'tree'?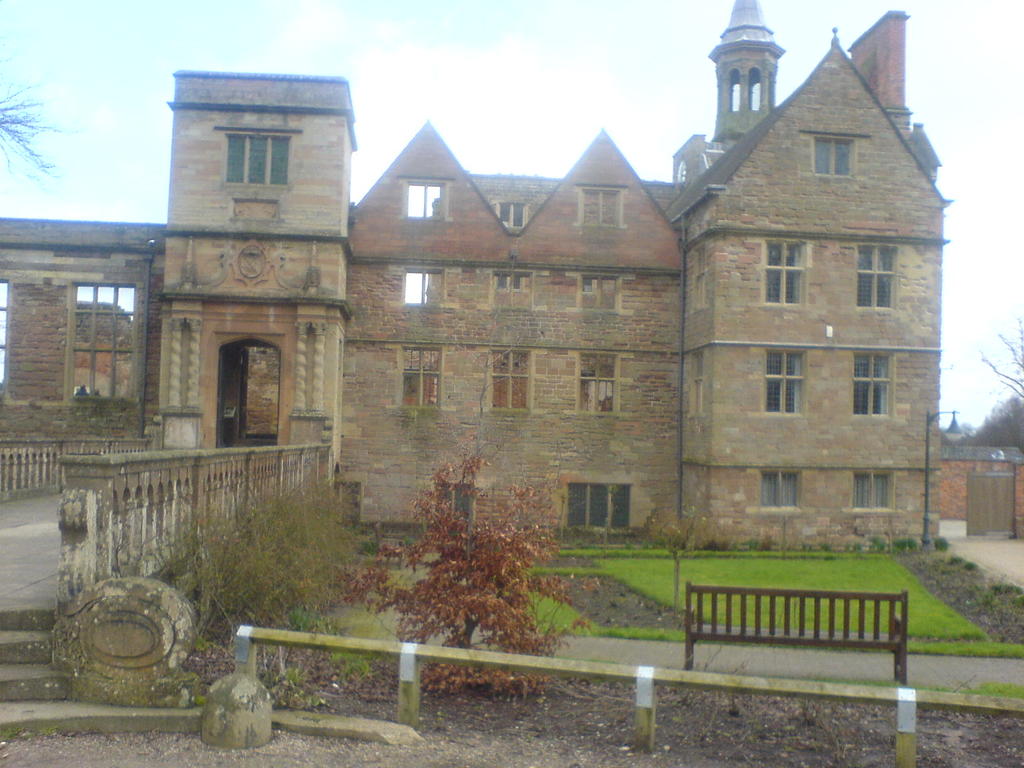
<bbox>968, 300, 1023, 468</bbox>
